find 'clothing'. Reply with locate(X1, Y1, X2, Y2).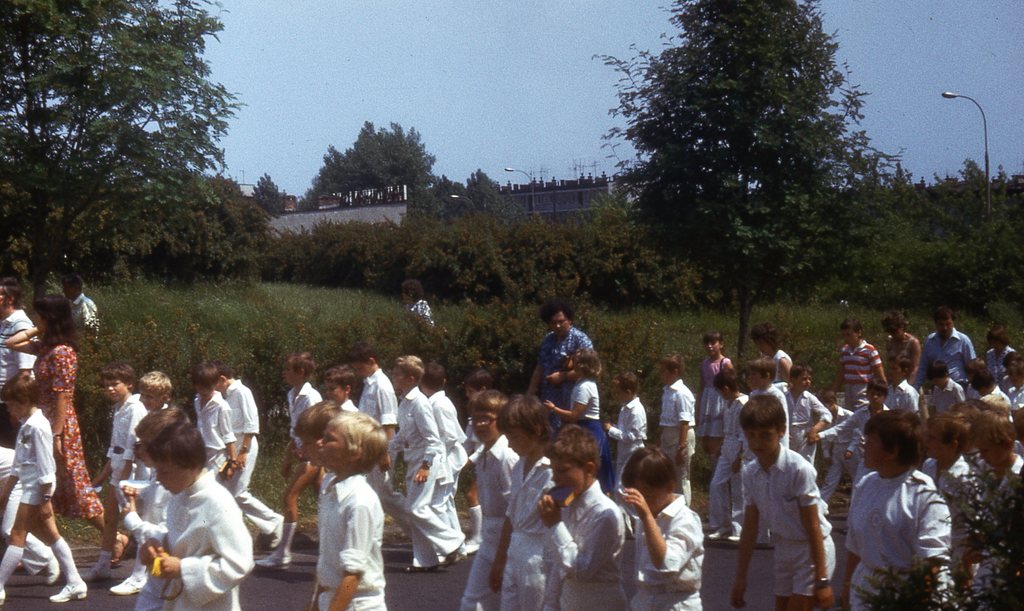
locate(540, 480, 630, 610).
